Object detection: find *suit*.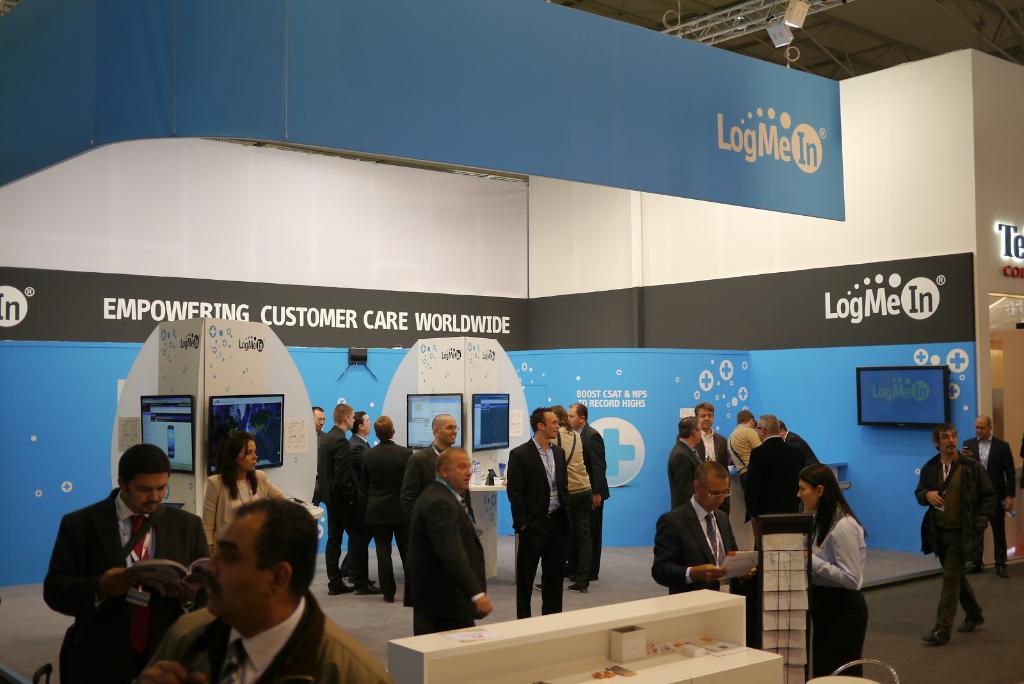
[left=508, top=437, right=571, bottom=618].
